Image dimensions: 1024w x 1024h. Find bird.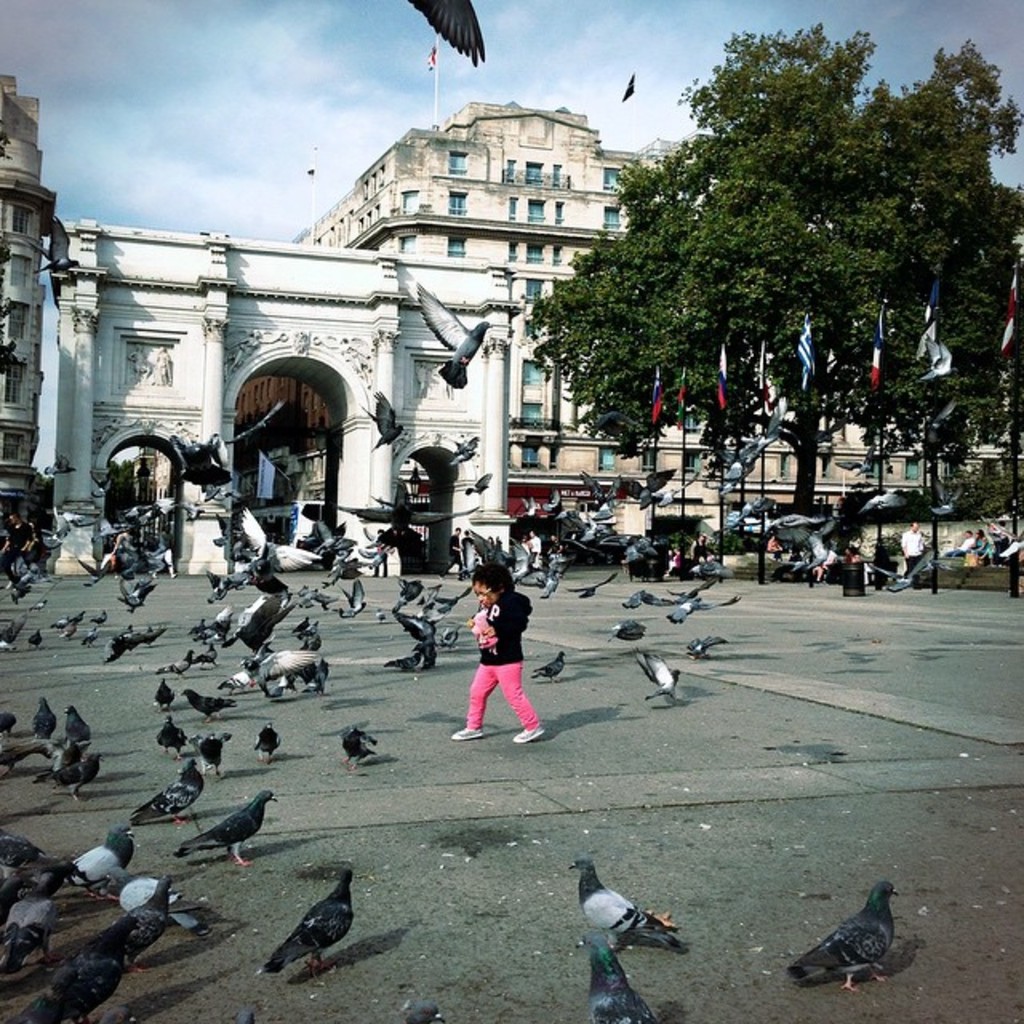
region(566, 854, 690, 954).
